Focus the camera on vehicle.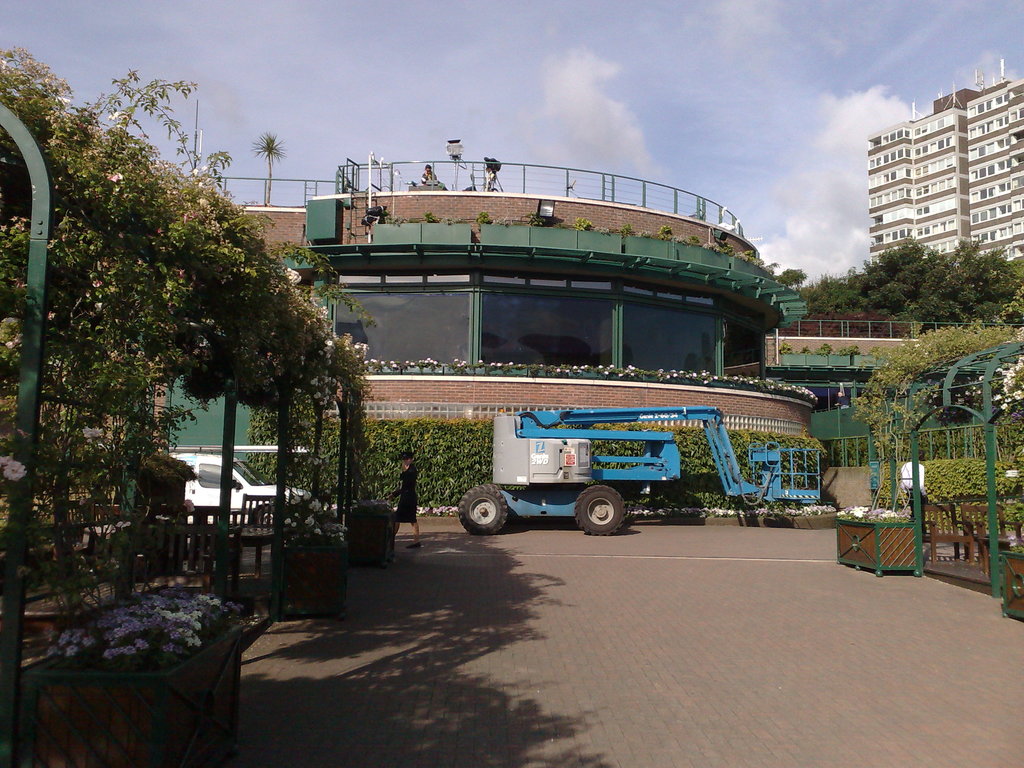
Focus region: left=170, top=451, right=314, bottom=522.
